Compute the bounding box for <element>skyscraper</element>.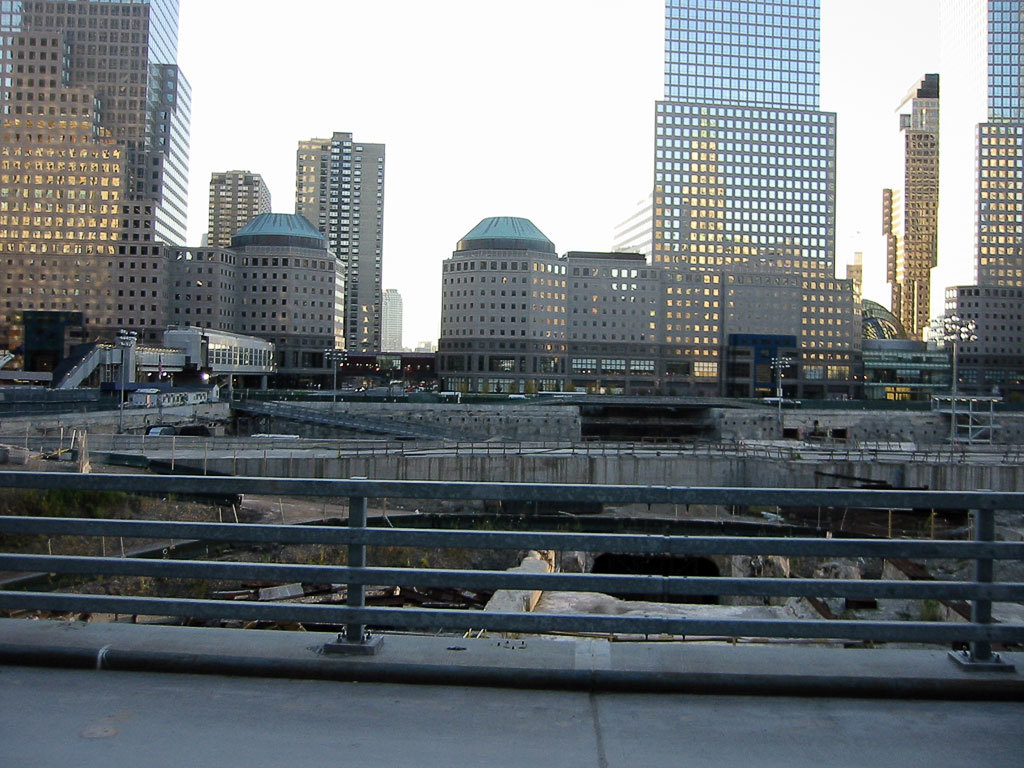
{"x1": 435, "y1": 0, "x2": 864, "y2": 396}.
